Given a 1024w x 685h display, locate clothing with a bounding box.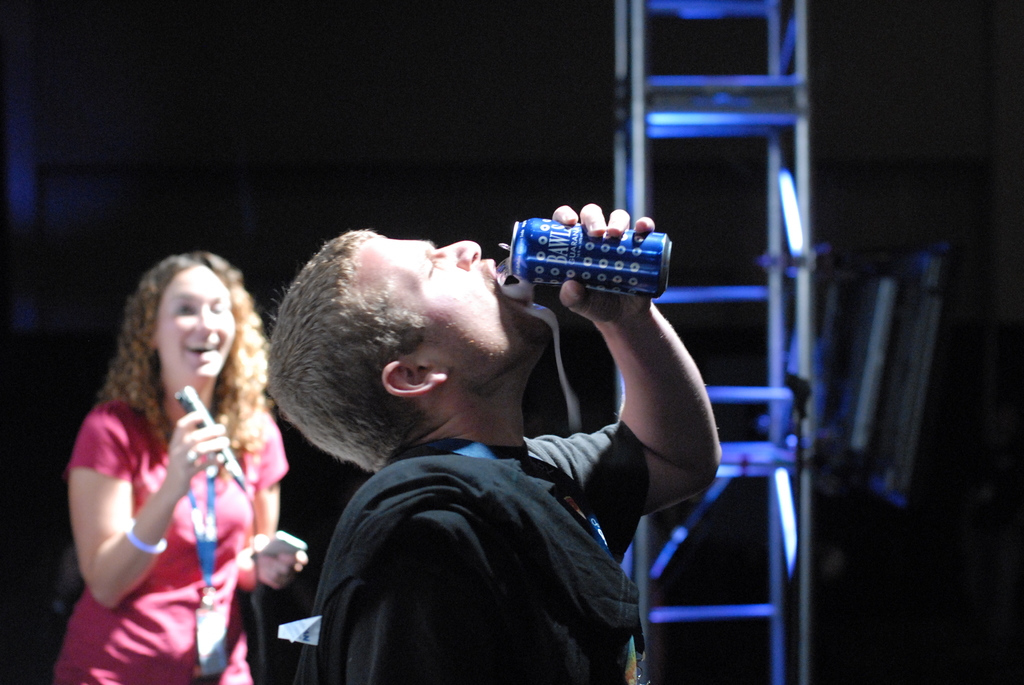
Located: rect(290, 421, 641, 684).
